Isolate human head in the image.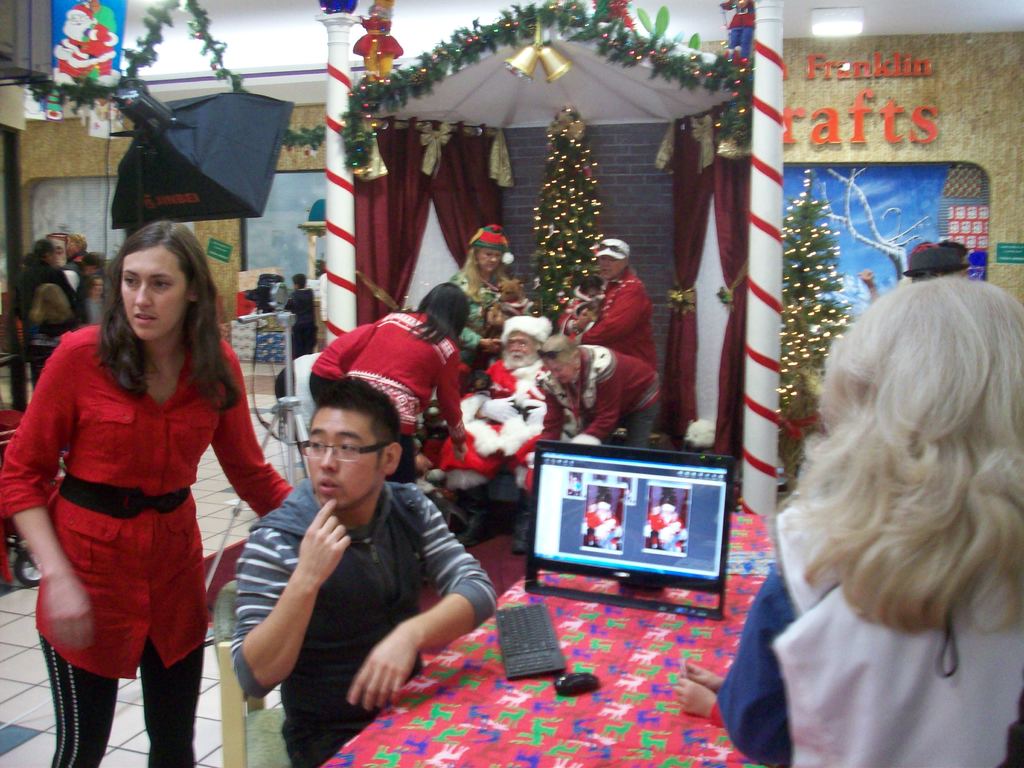
Isolated region: pyautogui.locateOnScreen(94, 225, 195, 344).
